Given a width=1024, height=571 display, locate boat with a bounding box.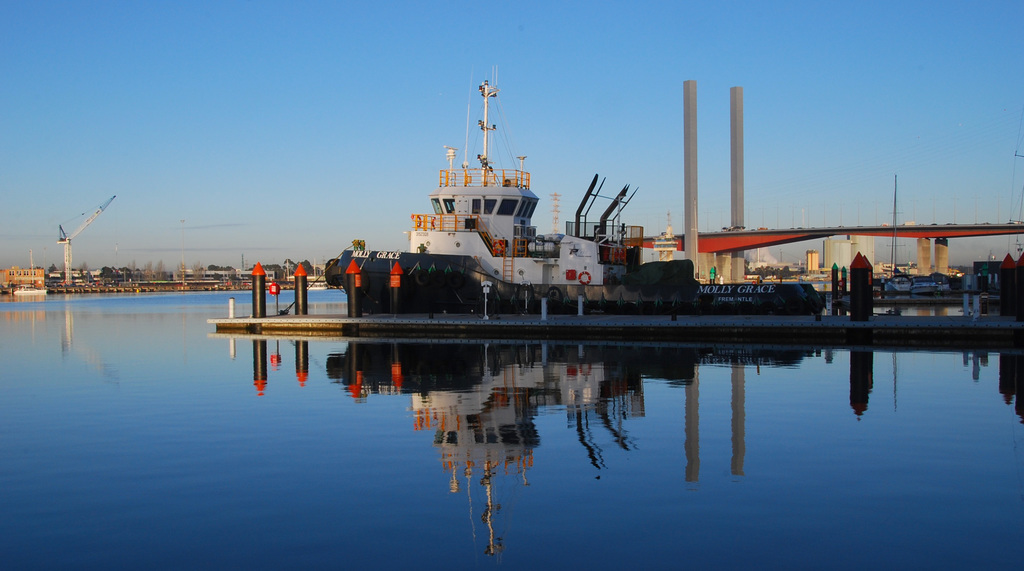
Located: bbox=(879, 178, 942, 293).
